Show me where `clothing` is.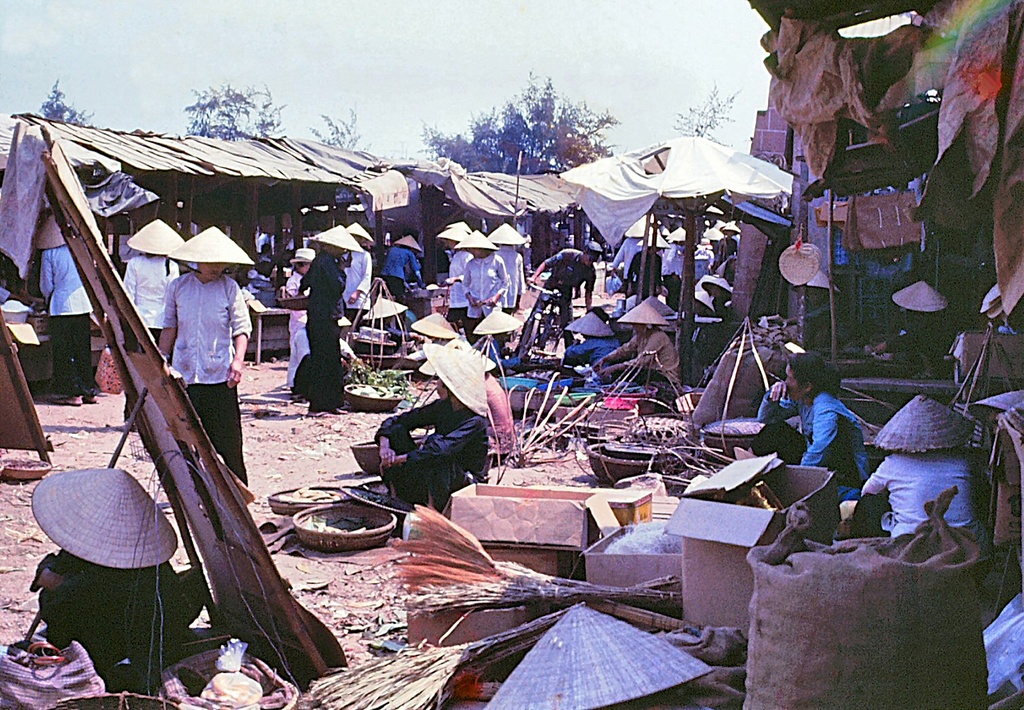
`clothing` is at box=[492, 241, 530, 308].
